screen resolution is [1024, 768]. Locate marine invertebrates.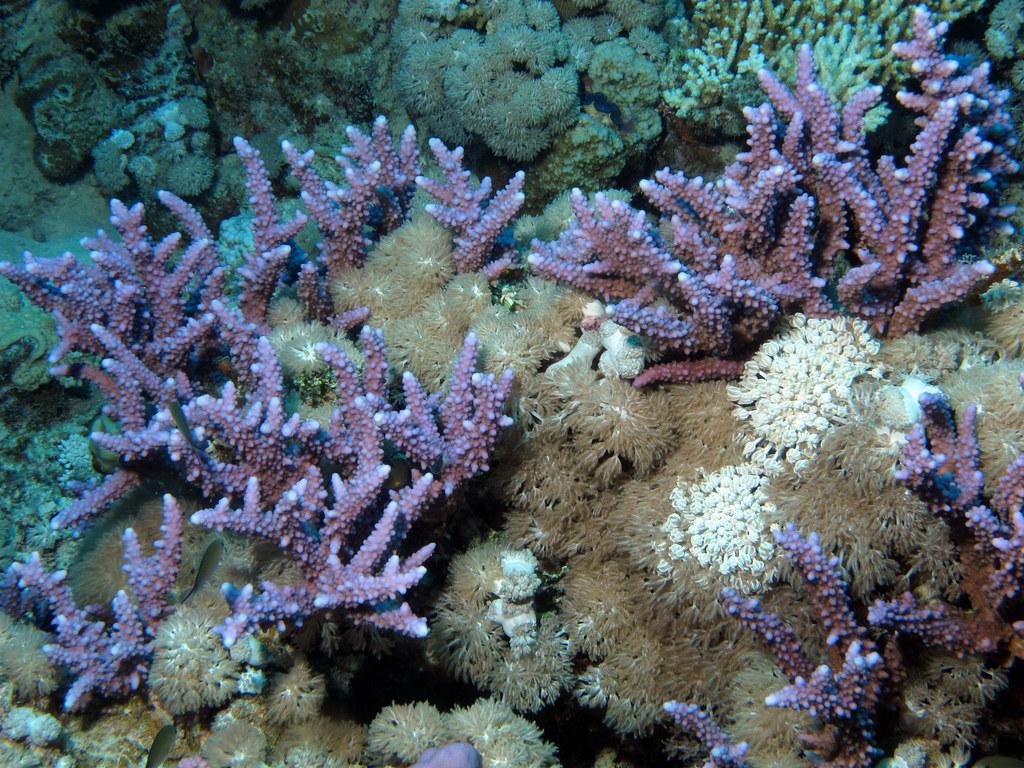
l=0, t=184, r=247, b=502.
